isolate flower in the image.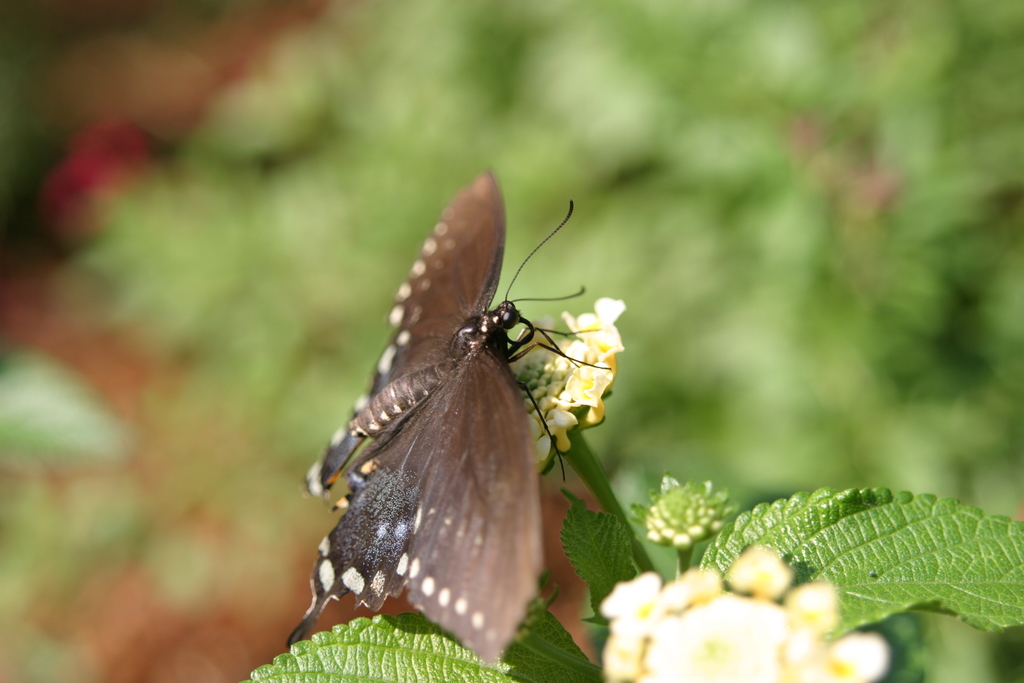
Isolated region: x1=584, y1=545, x2=888, y2=682.
